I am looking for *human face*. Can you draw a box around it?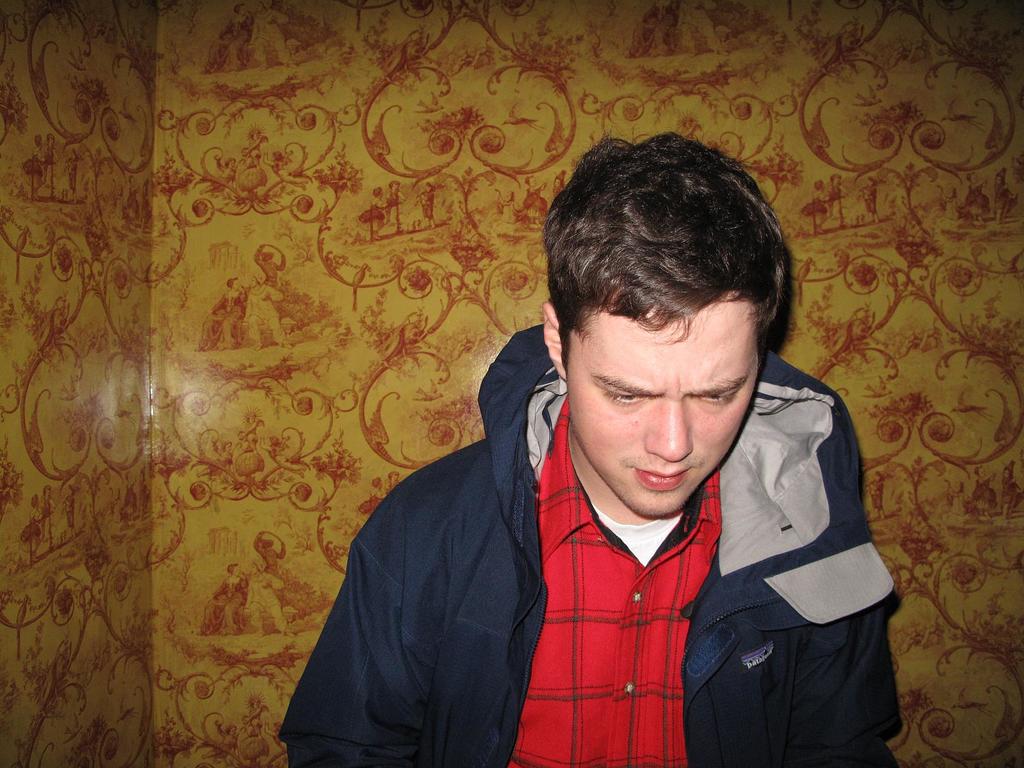
Sure, the bounding box is 564 290 758 518.
